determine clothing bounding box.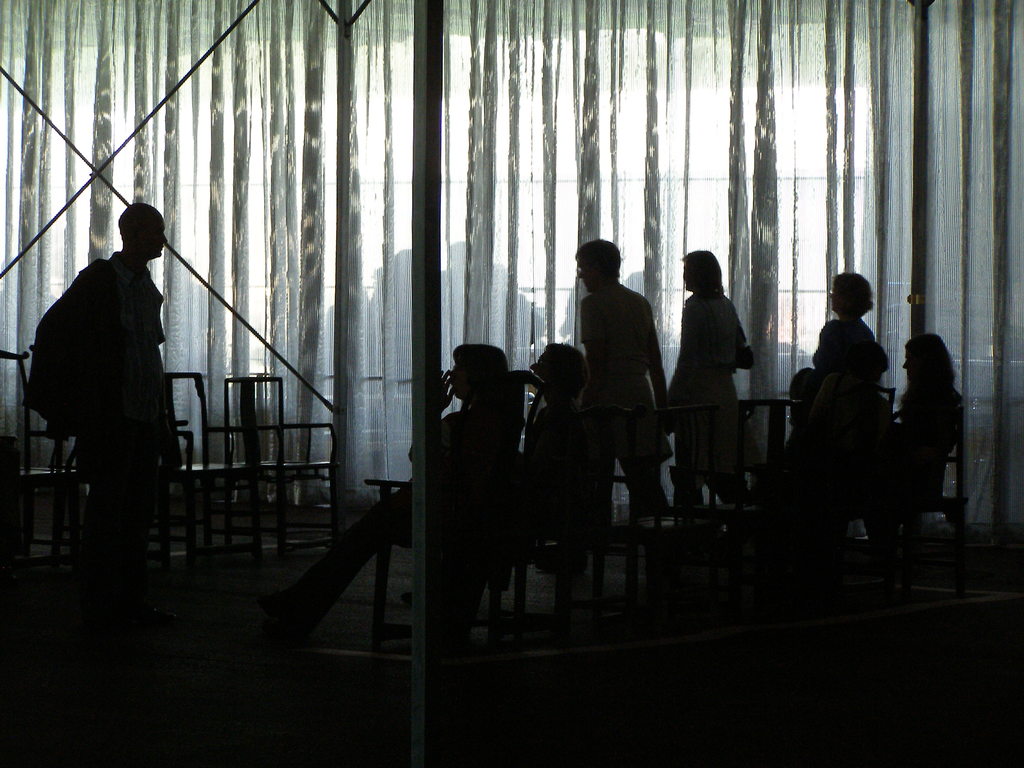
Determined: [52, 250, 166, 569].
